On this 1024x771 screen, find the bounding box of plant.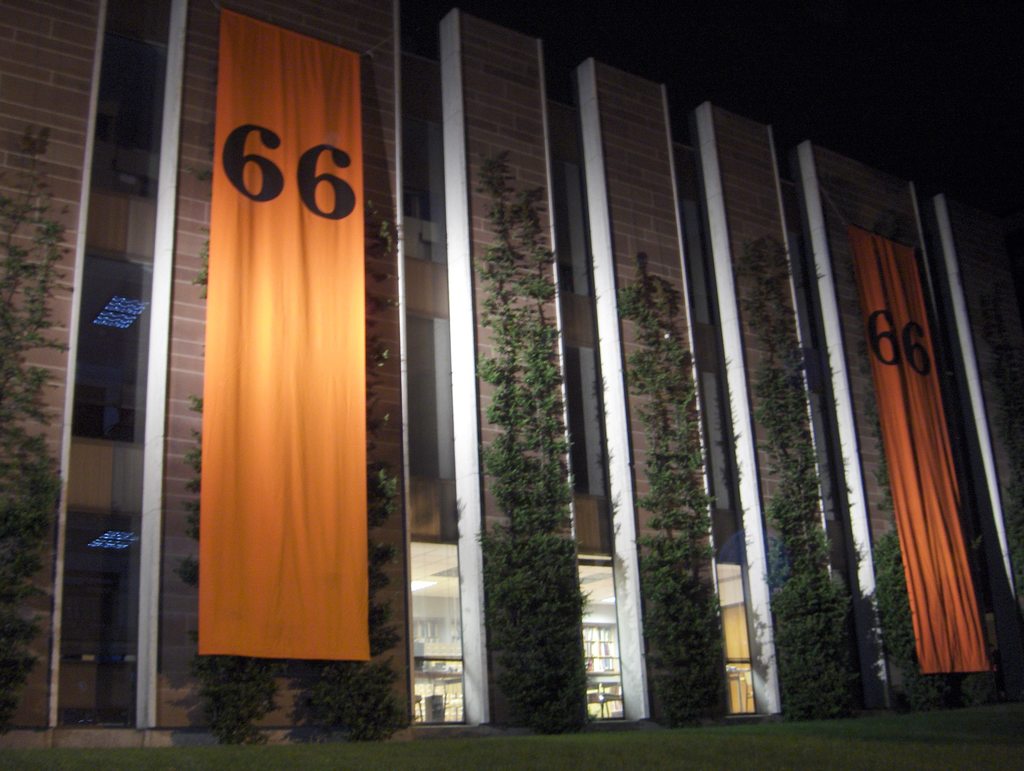
Bounding box: (x1=163, y1=191, x2=412, y2=742).
